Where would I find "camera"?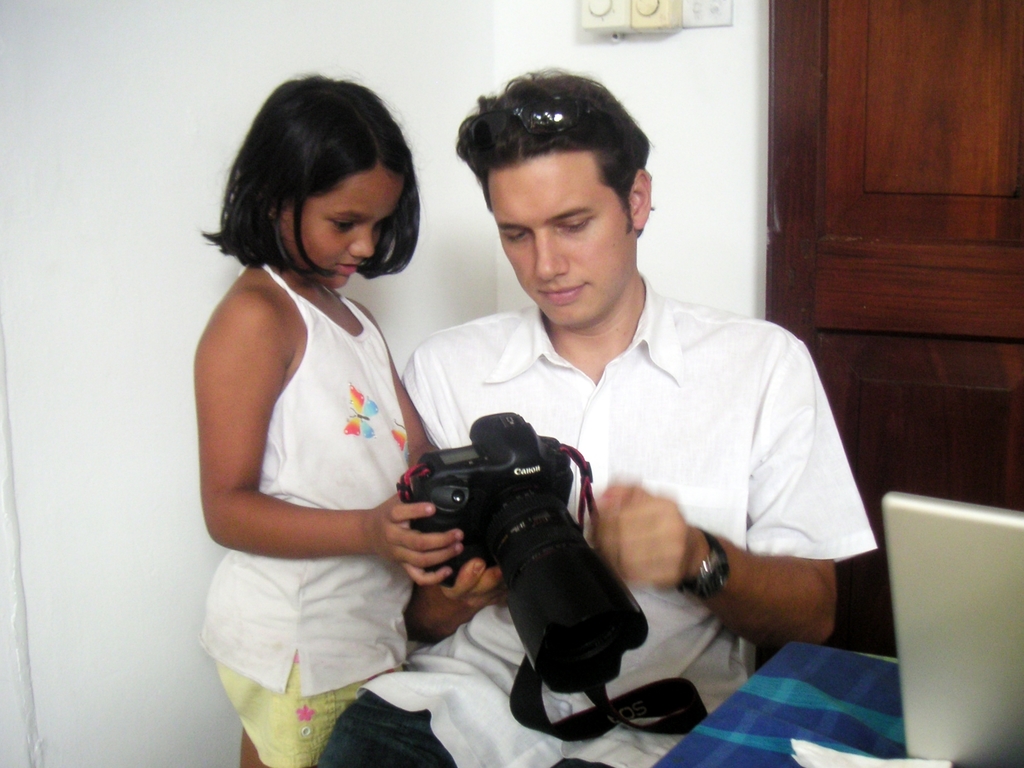
At bbox=[376, 426, 634, 649].
